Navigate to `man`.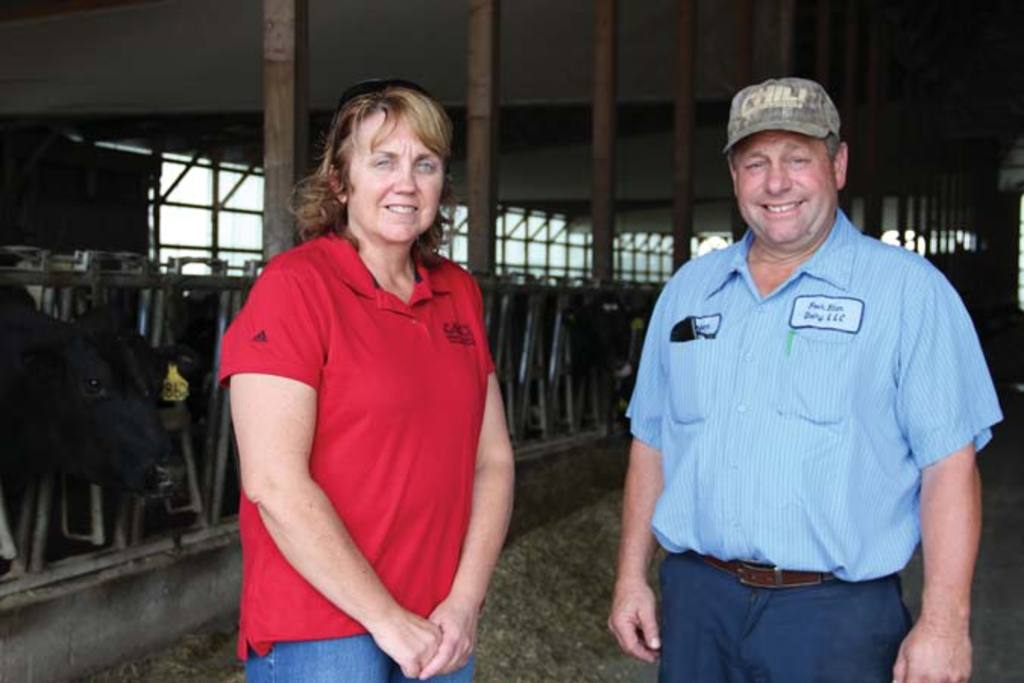
Navigation target: crop(592, 71, 1016, 681).
